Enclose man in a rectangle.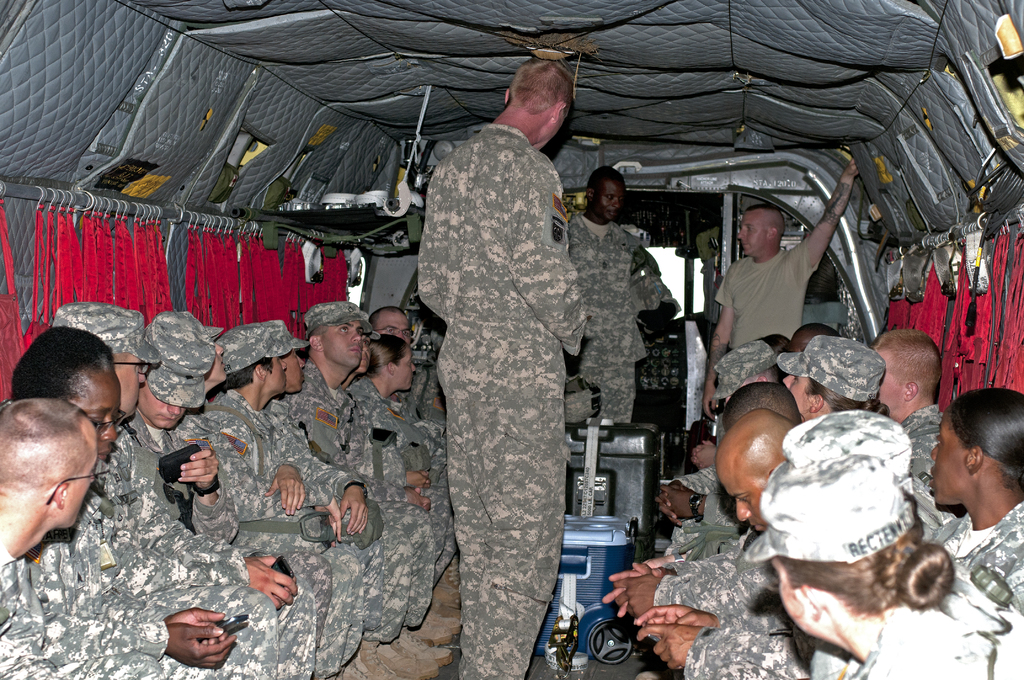
(566,165,661,428).
